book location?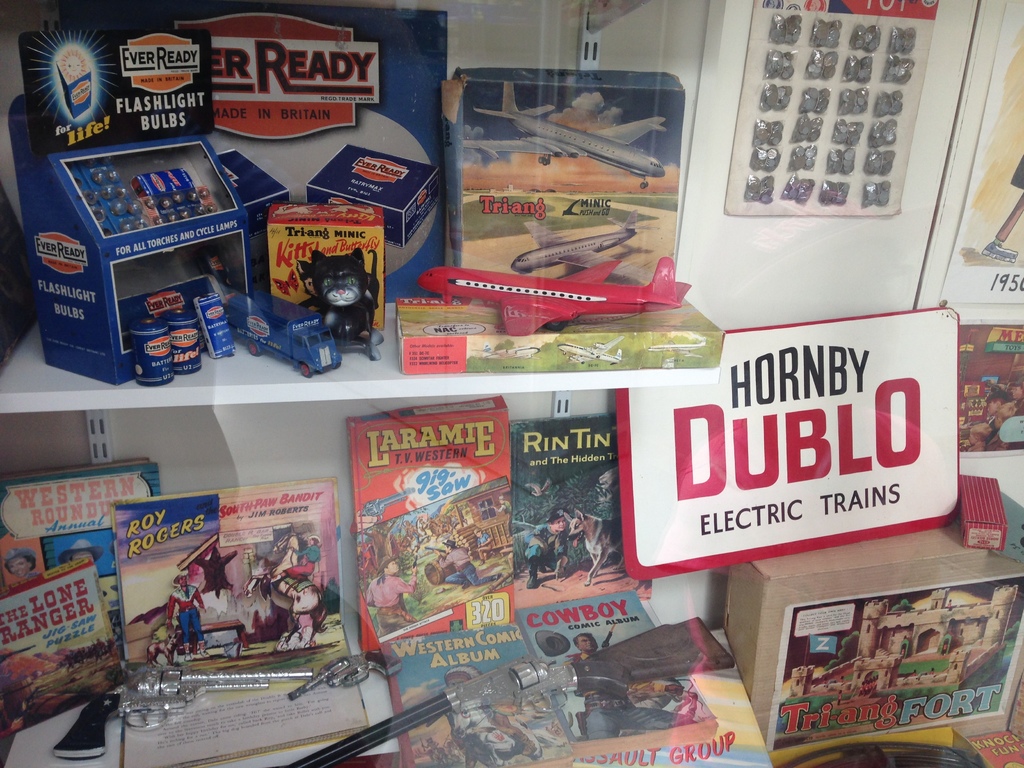
(x1=108, y1=476, x2=347, y2=678)
